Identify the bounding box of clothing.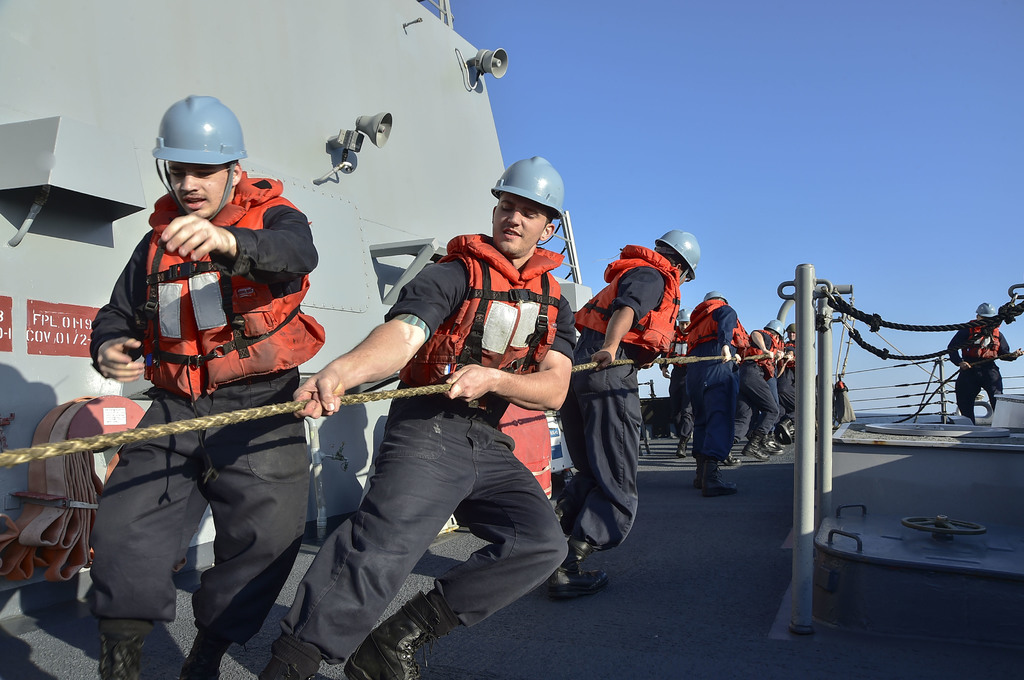
554,245,682,557.
